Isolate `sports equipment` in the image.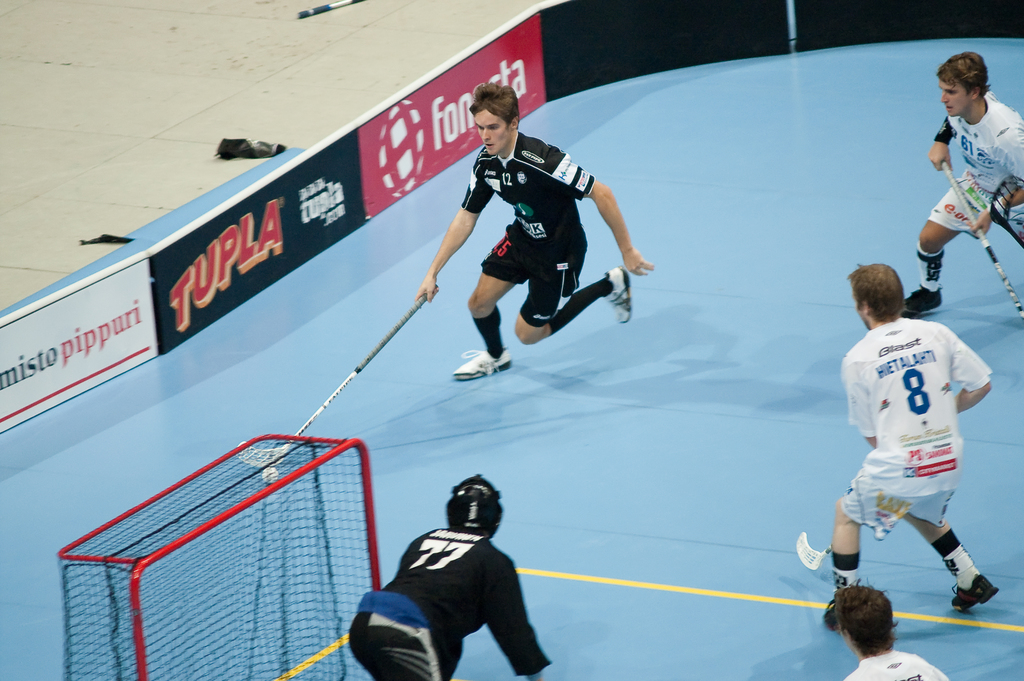
Isolated region: rect(796, 535, 835, 574).
